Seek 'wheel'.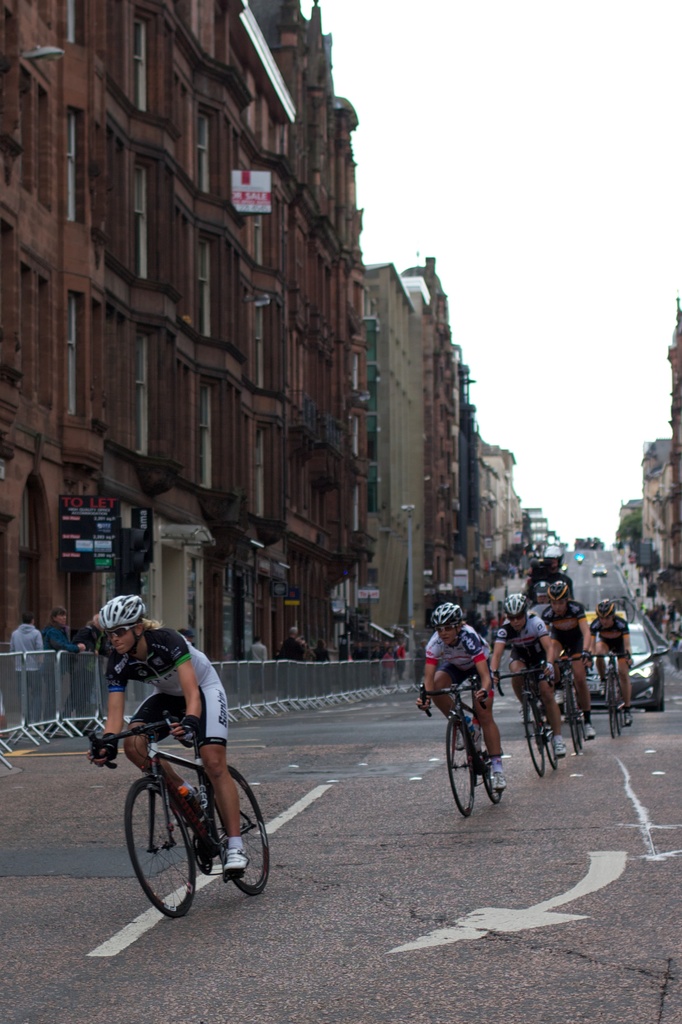
x1=545 y1=712 x2=556 y2=765.
